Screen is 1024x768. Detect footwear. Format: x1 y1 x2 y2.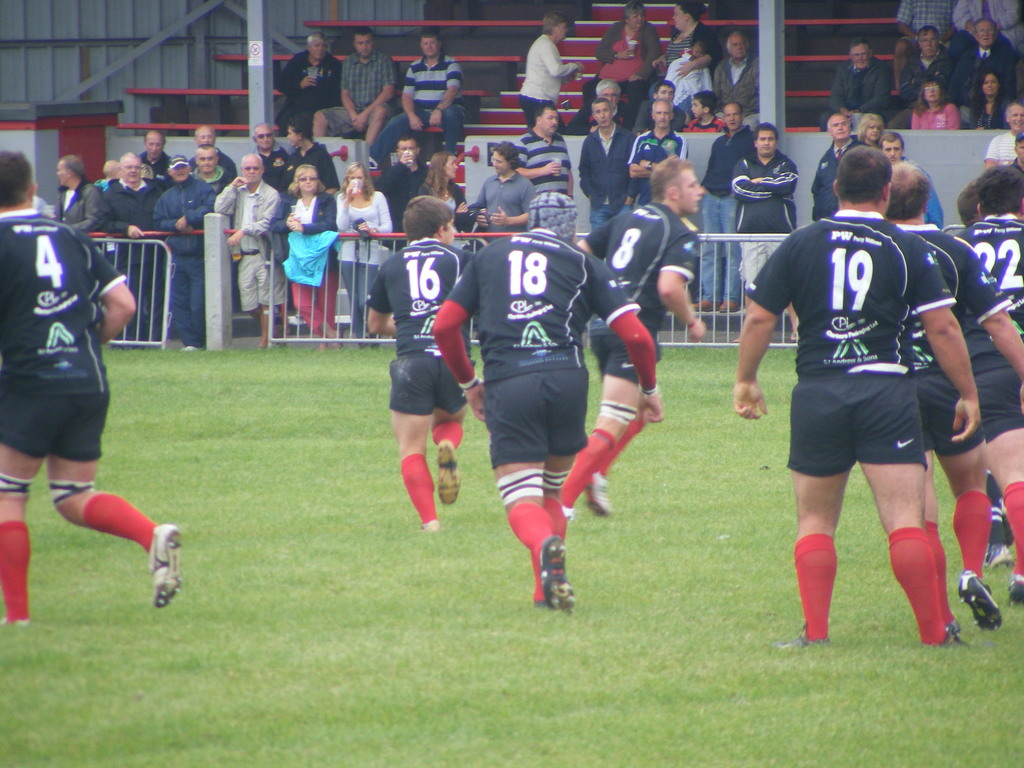
149 521 182 609.
